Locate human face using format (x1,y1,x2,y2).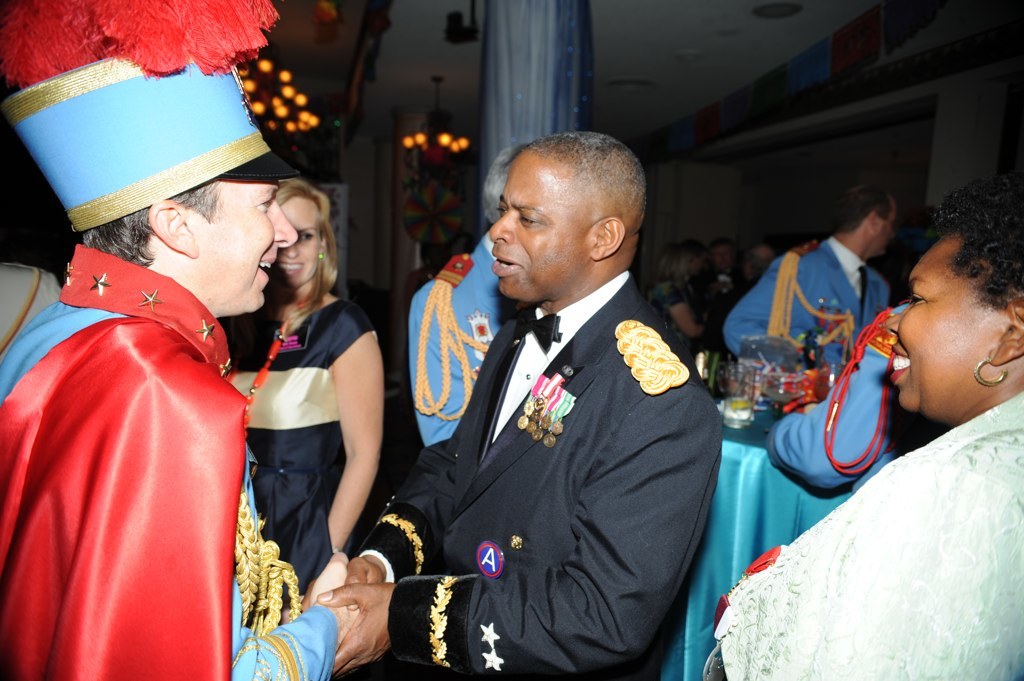
(882,234,991,408).
